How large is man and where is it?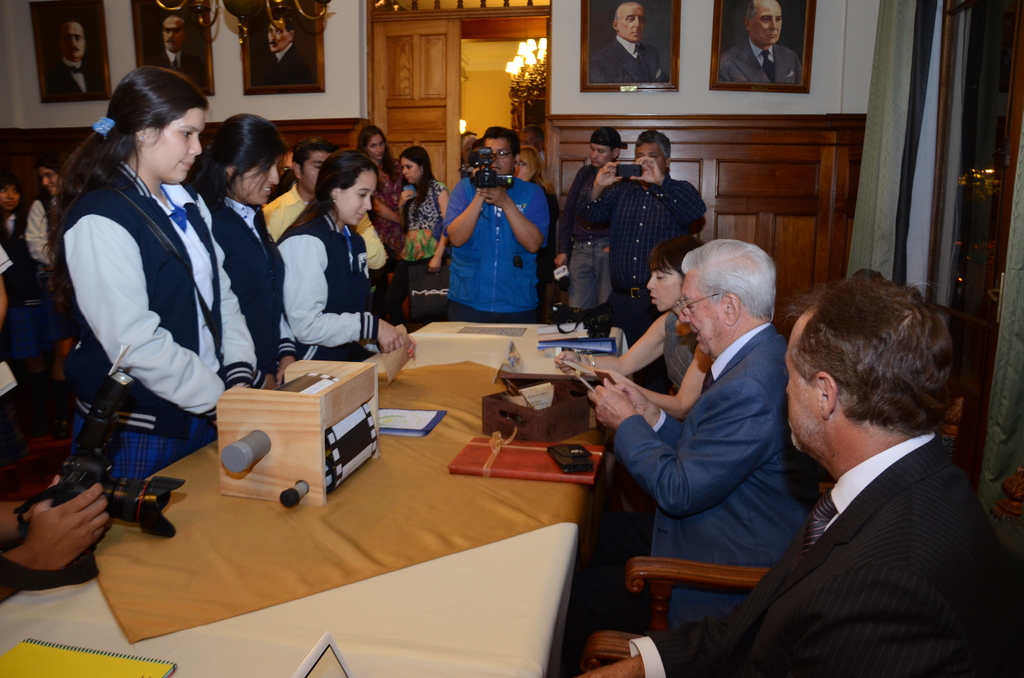
Bounding box: [x1=440, y1=126, x2=548, y2=323].
